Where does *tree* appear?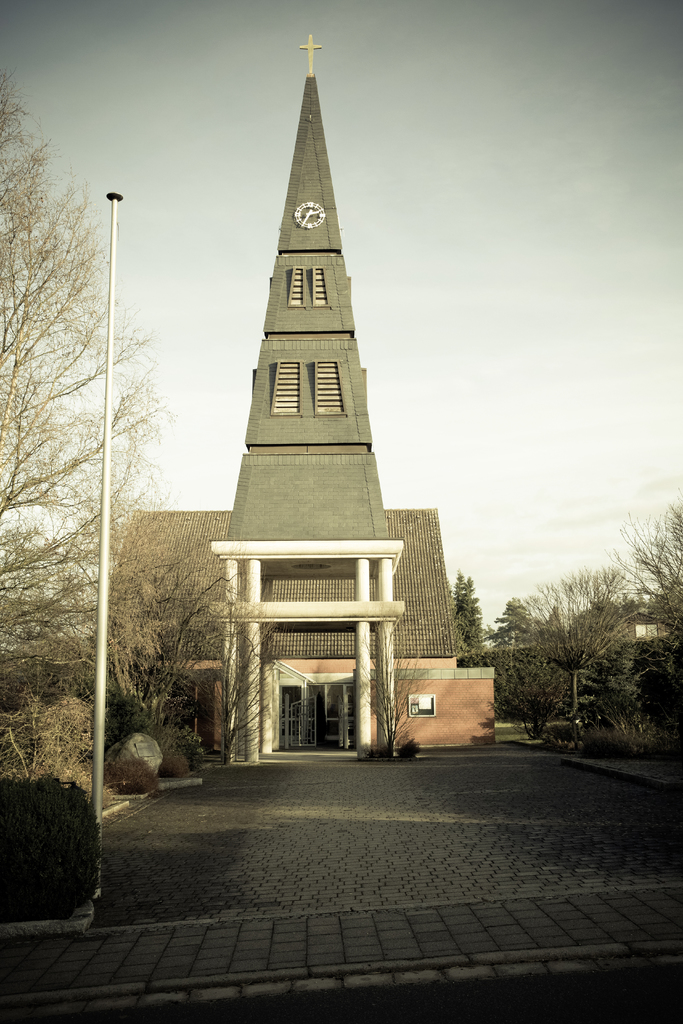
Appears at 0:24:179:885.
